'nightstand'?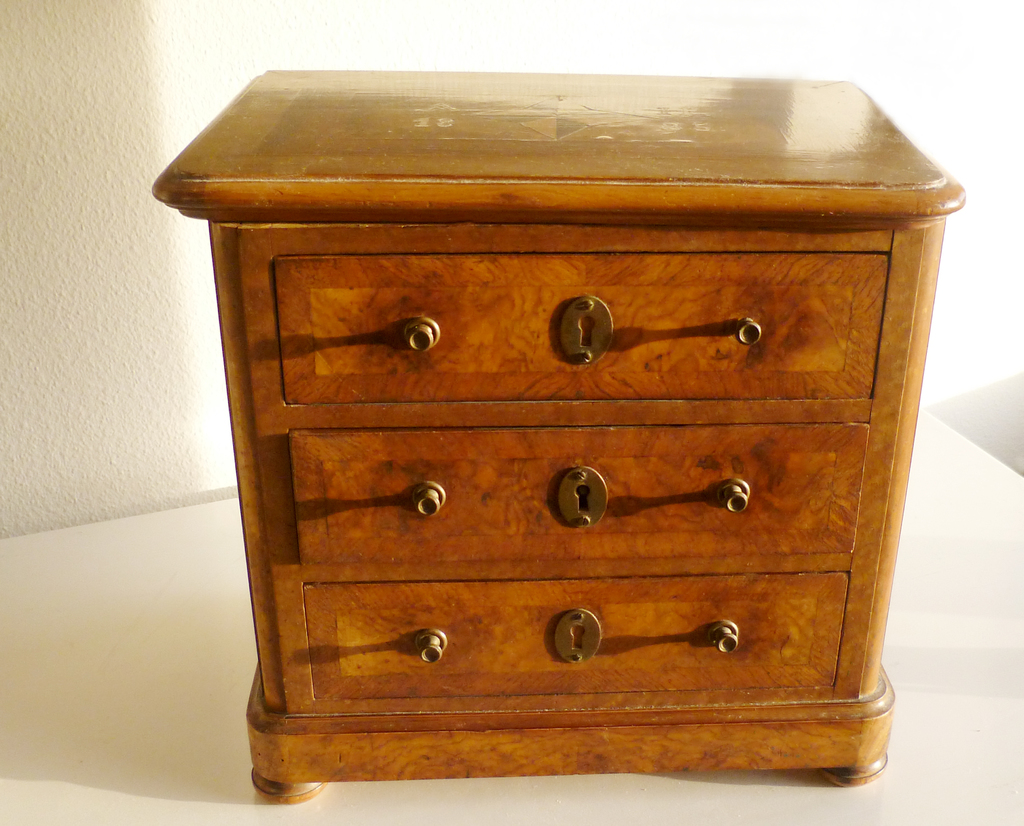
[153,74,966,804]
